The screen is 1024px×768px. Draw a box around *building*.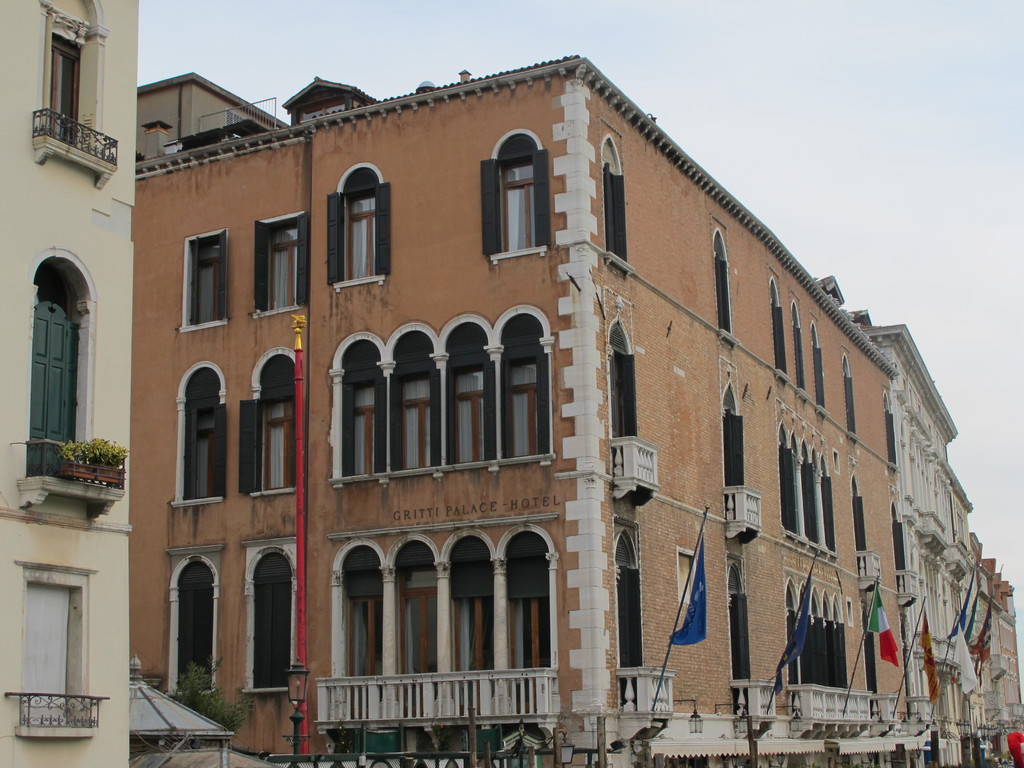
[x1=860, y1=319, x2=997, y2=767].
